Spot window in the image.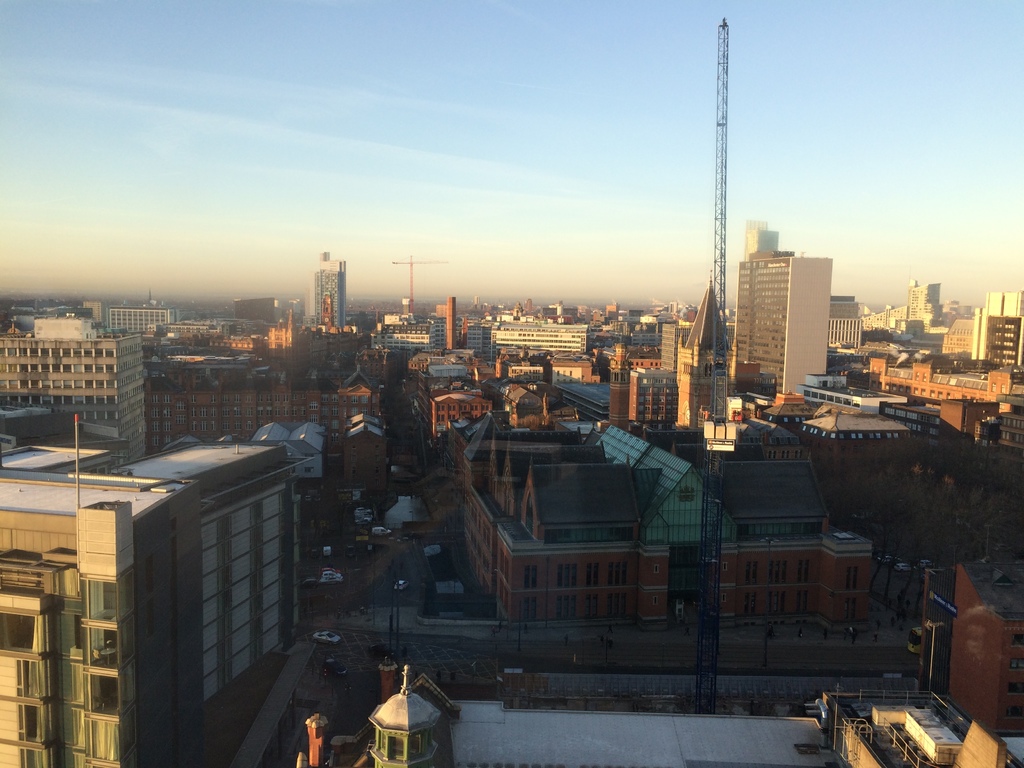
window found at bbox=(771, 593, 784, 612).
